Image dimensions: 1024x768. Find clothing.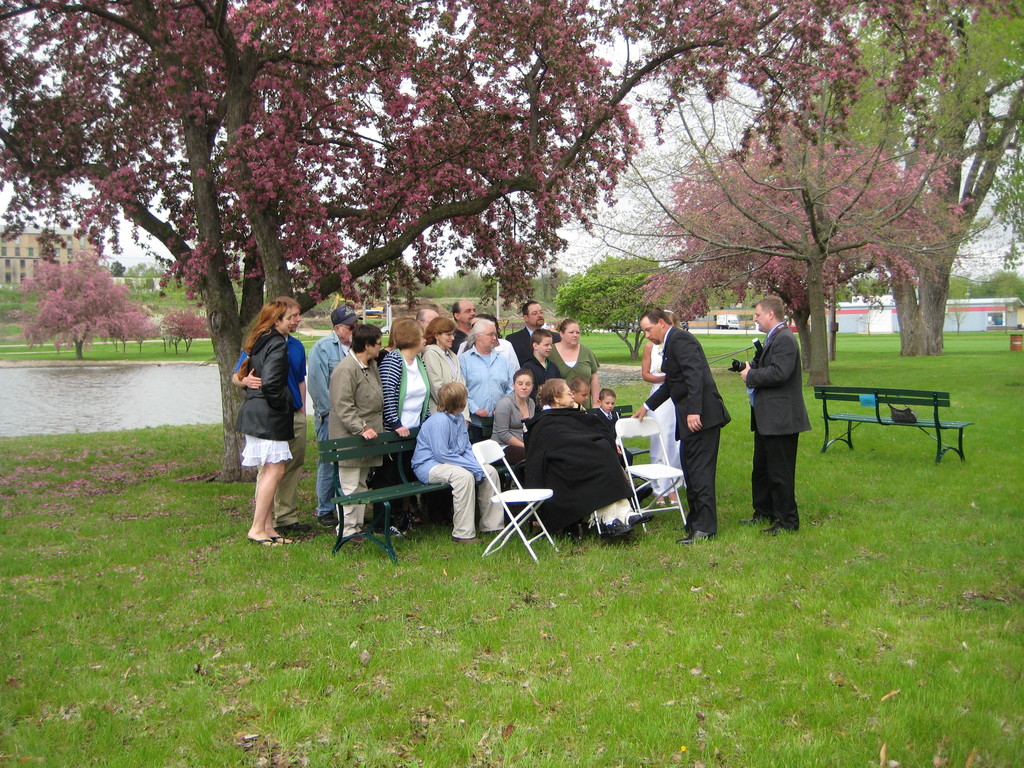
box=[509, 329, 552, 372].
